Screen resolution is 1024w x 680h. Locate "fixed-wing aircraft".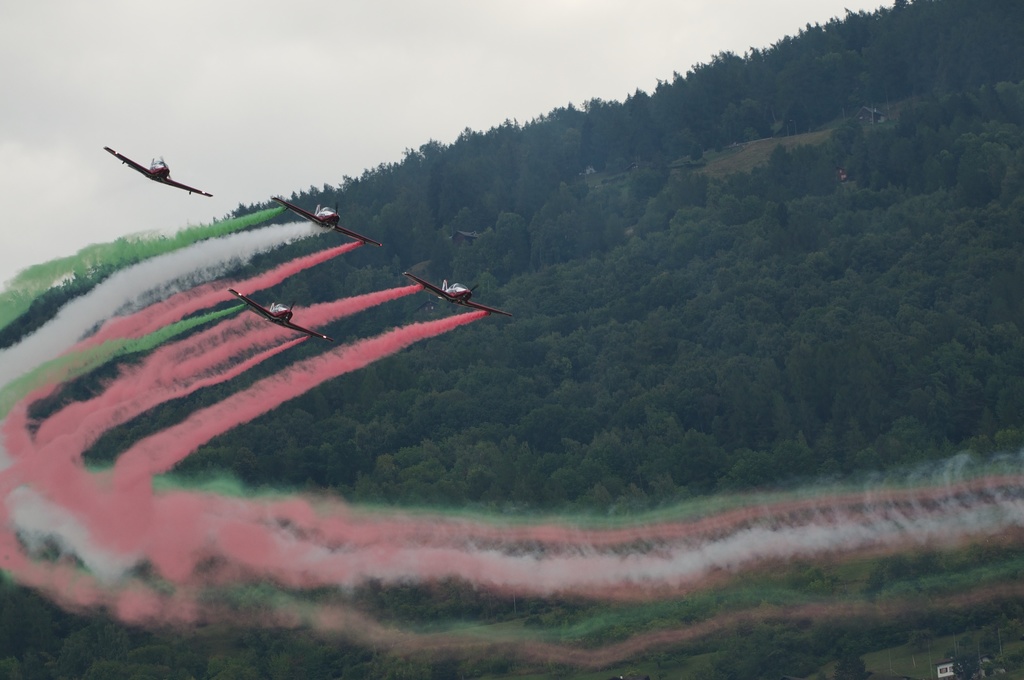
bbox=[401, 275, 510, 318].
